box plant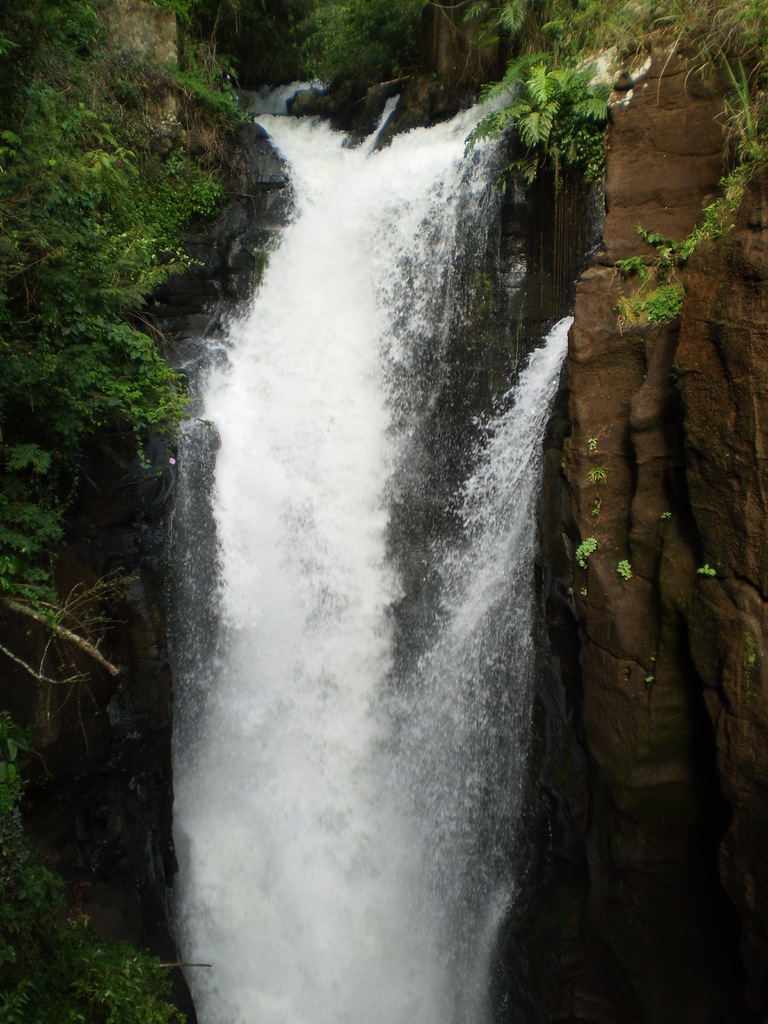
box=[689, 561, 723, 579]
